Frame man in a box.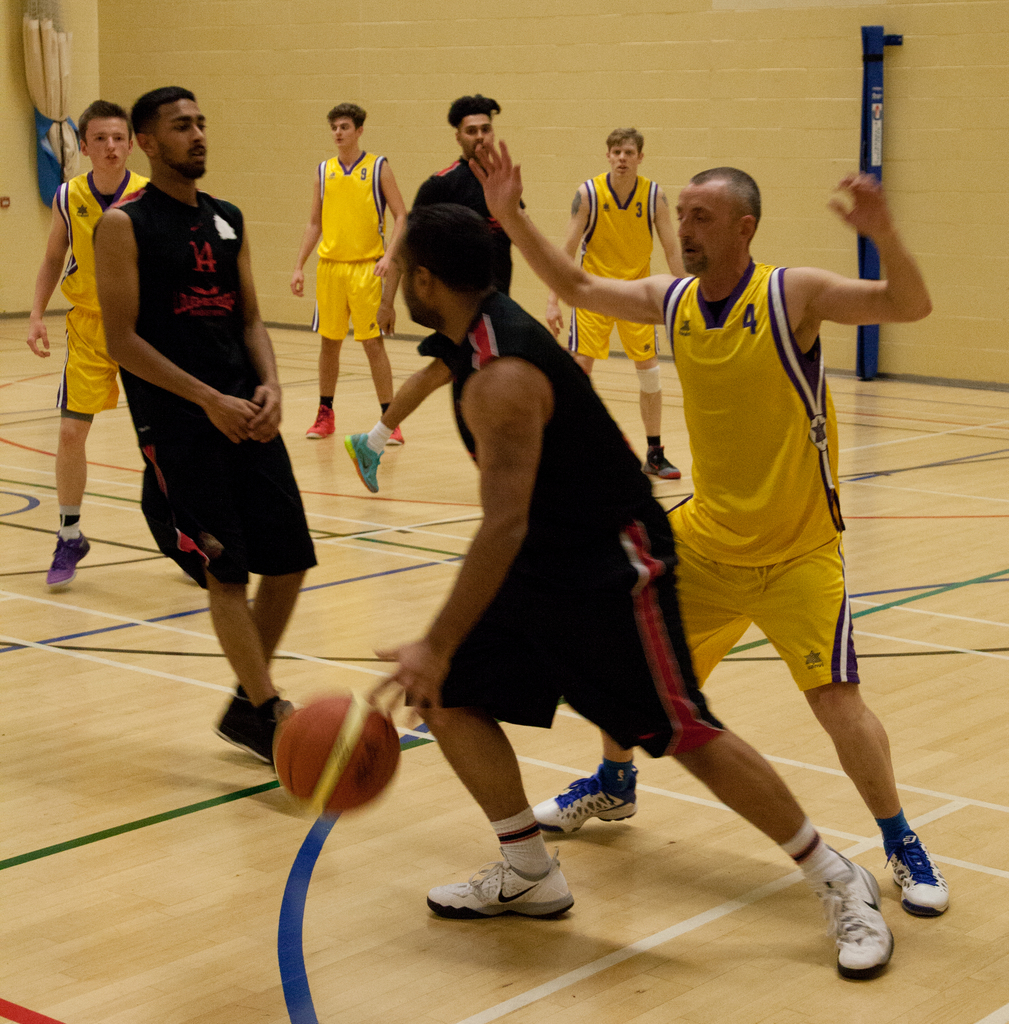
<box>467,140,950,921</box>.
